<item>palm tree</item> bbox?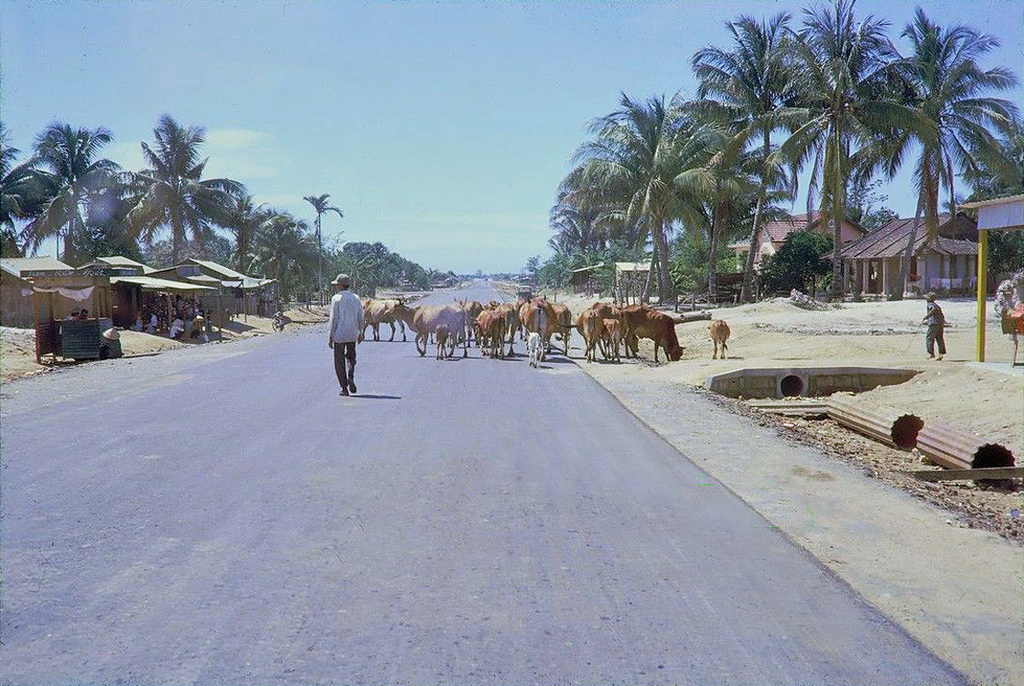
(691,27,791,274)
